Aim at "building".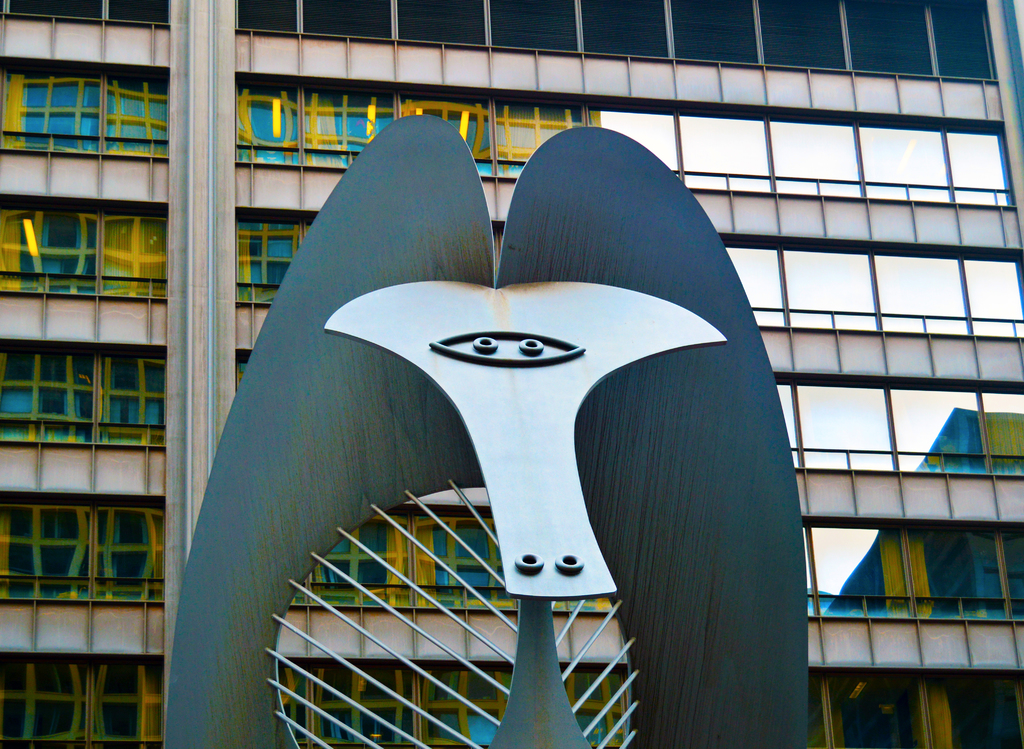
Aimed at bbox(2, 0, 1023, 748).
